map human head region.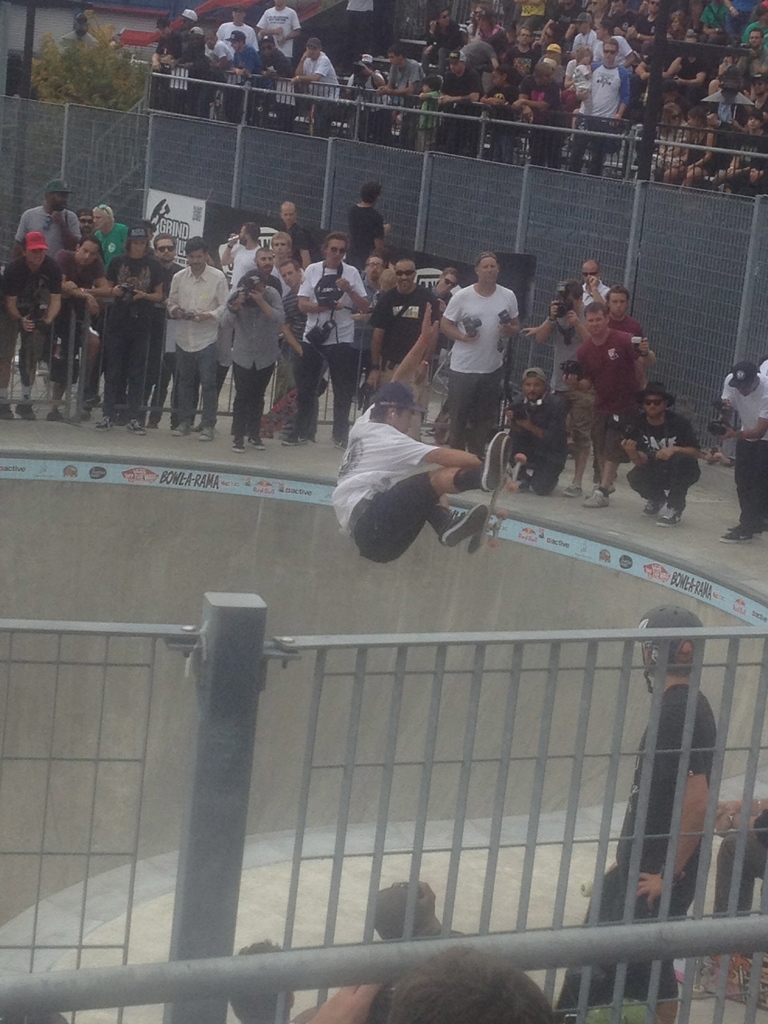
Mapped to crop(157, 15, 171, 42).
